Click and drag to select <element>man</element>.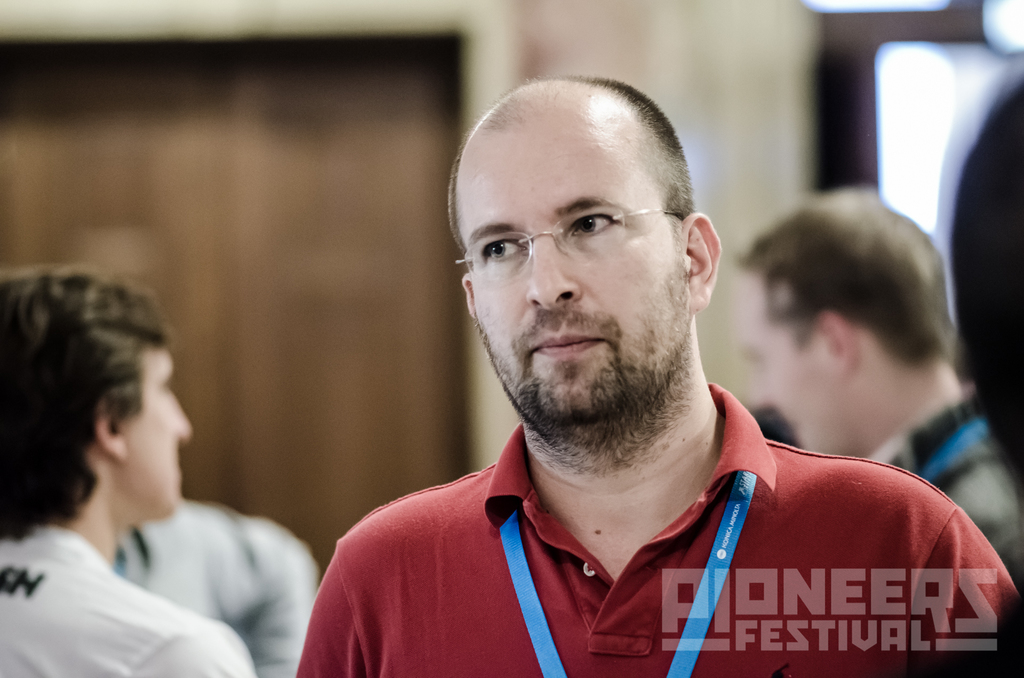
Selection: {"x1": 104, "y1": 495, "x2": 321, "y2": 677}.
